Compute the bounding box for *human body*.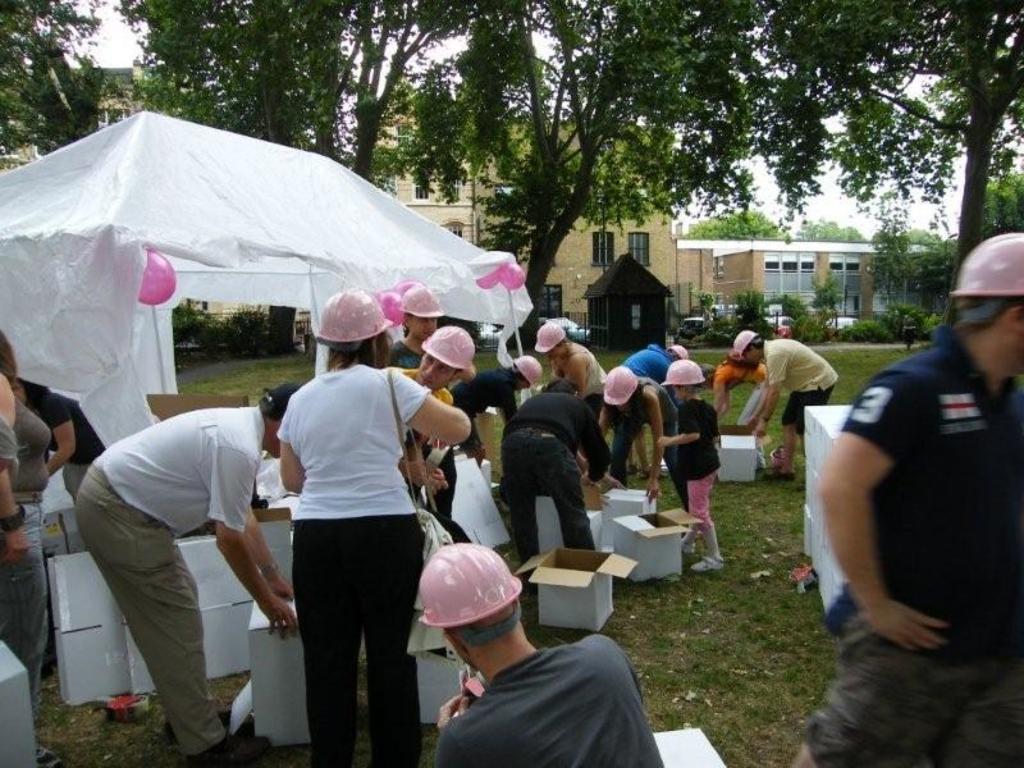
596/360/684/507.
